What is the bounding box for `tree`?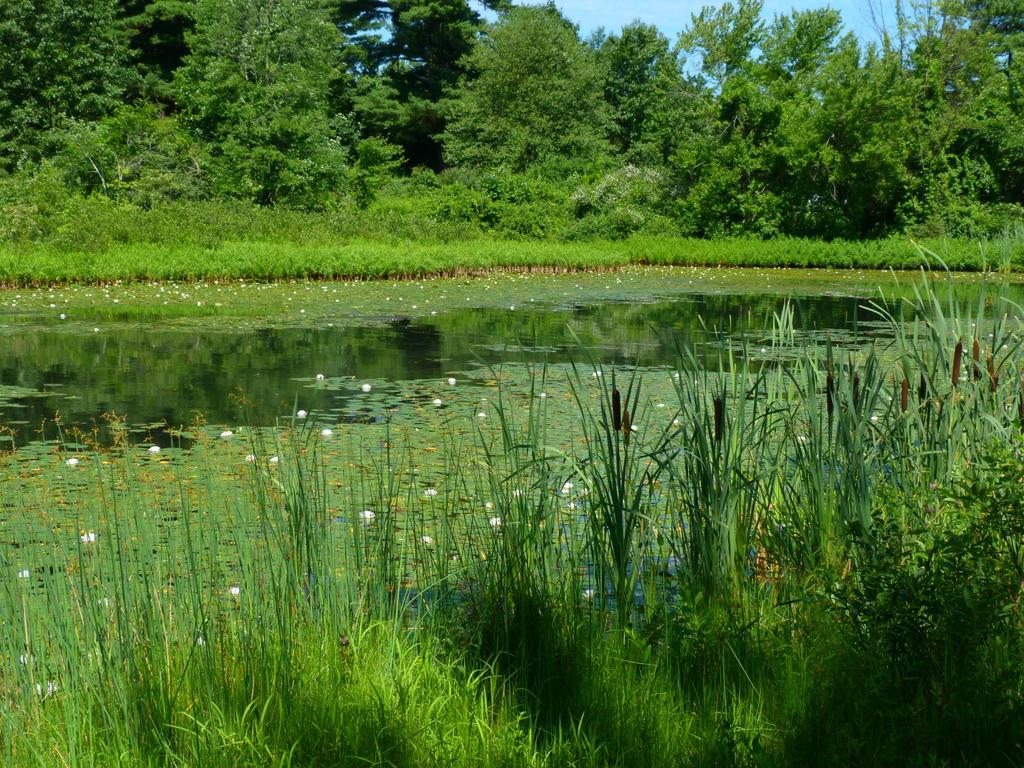
box=[445, 26, 627, 200].
